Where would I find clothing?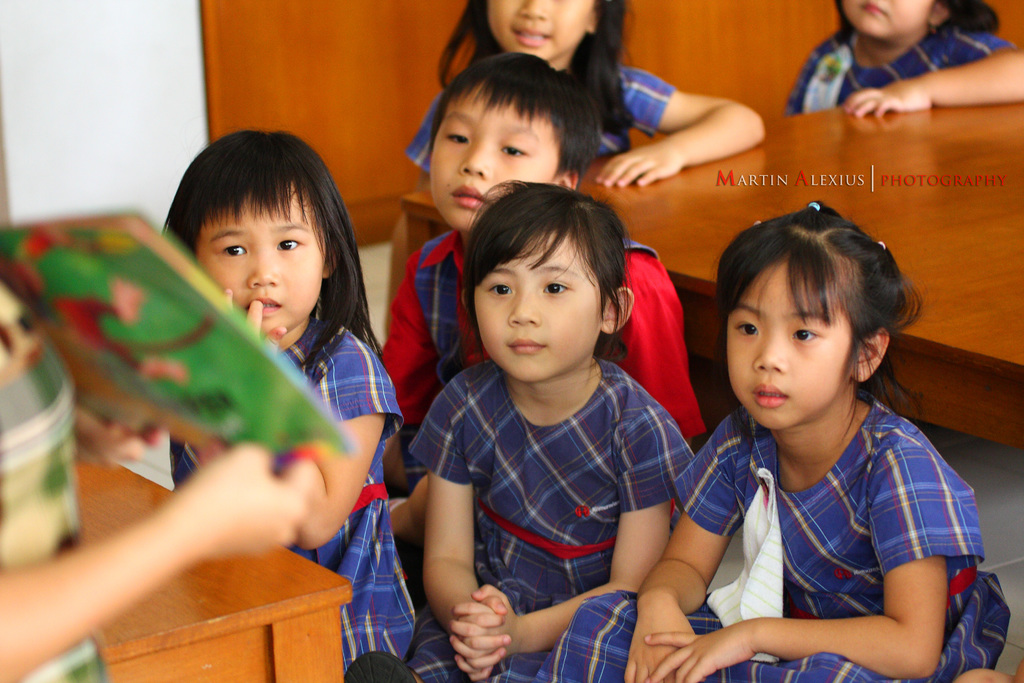
At x1=782, y1=15, x2=1013, y2=118.
